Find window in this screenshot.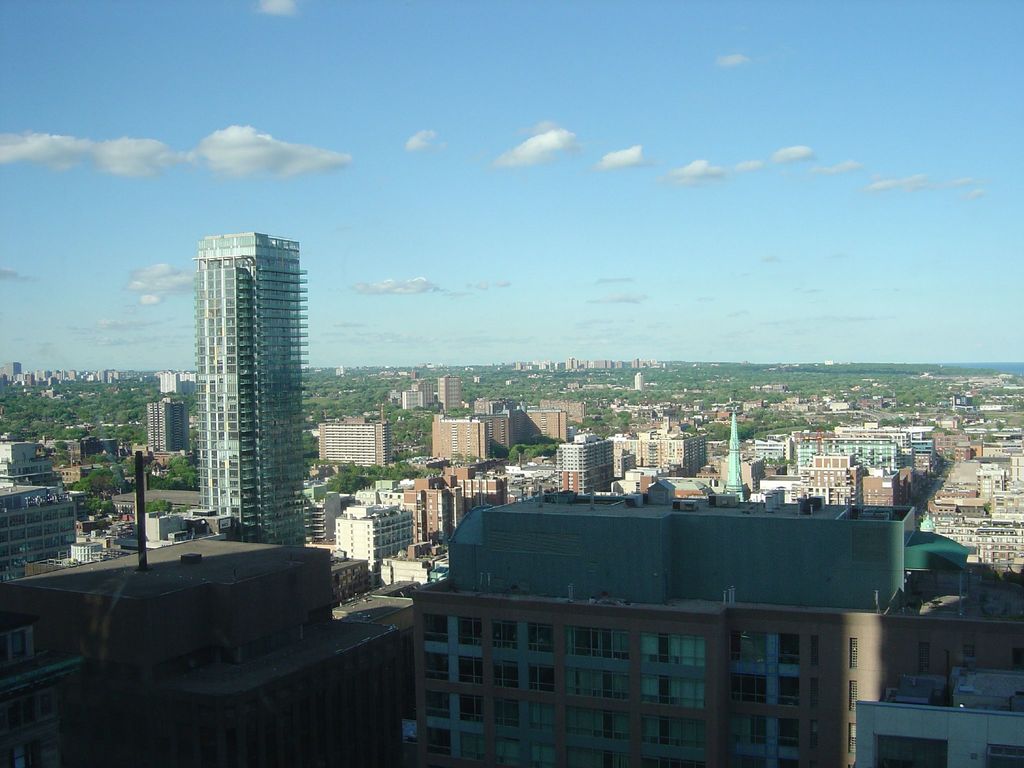
The bounding box for window is [x1=531, y1=623, x2=558, y2=652].
